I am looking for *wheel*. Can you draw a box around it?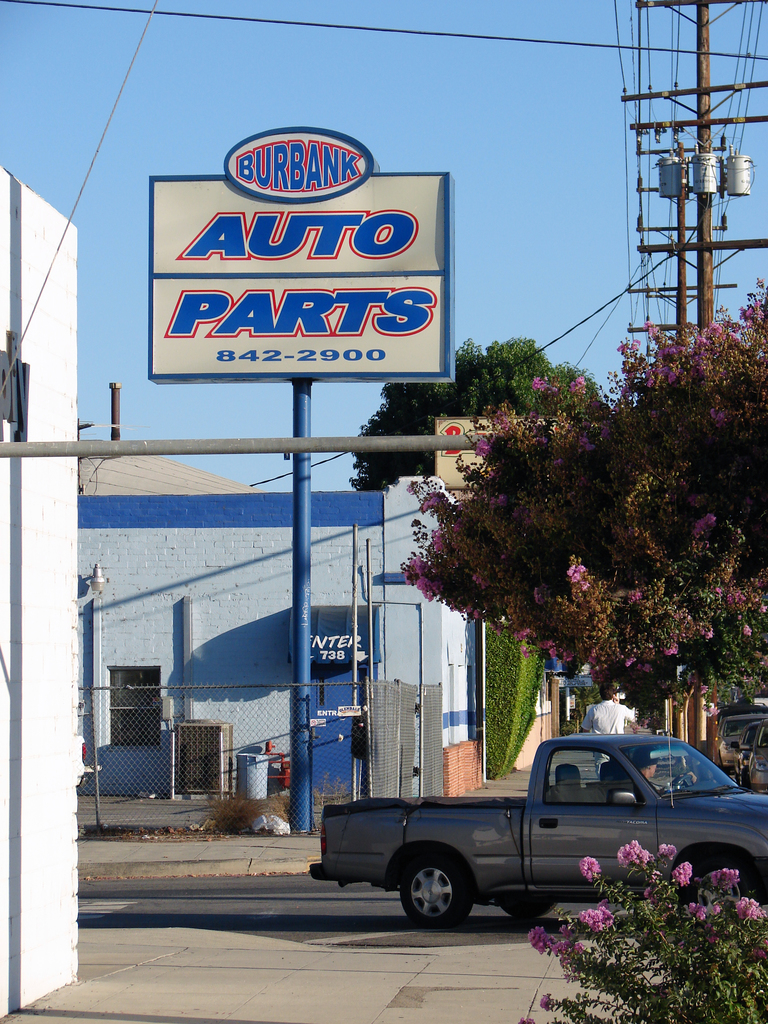
Sure, the bounding box is x1=497, y1=899, x2=558, y2=924.
